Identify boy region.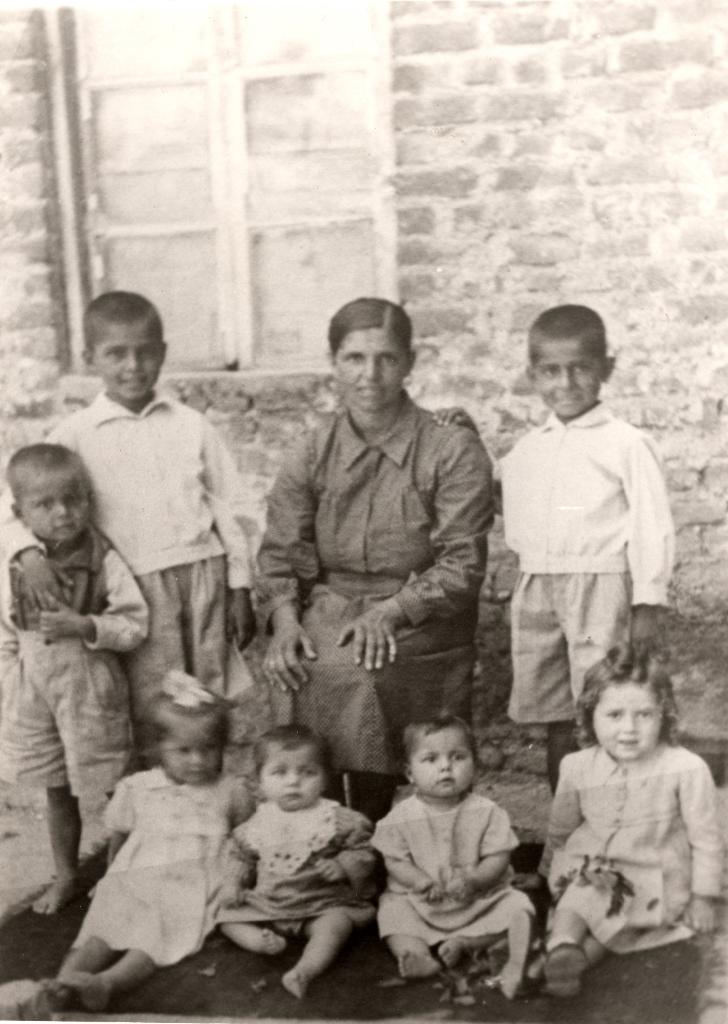
Region: <region>0, 291, 267, 721</region>.
